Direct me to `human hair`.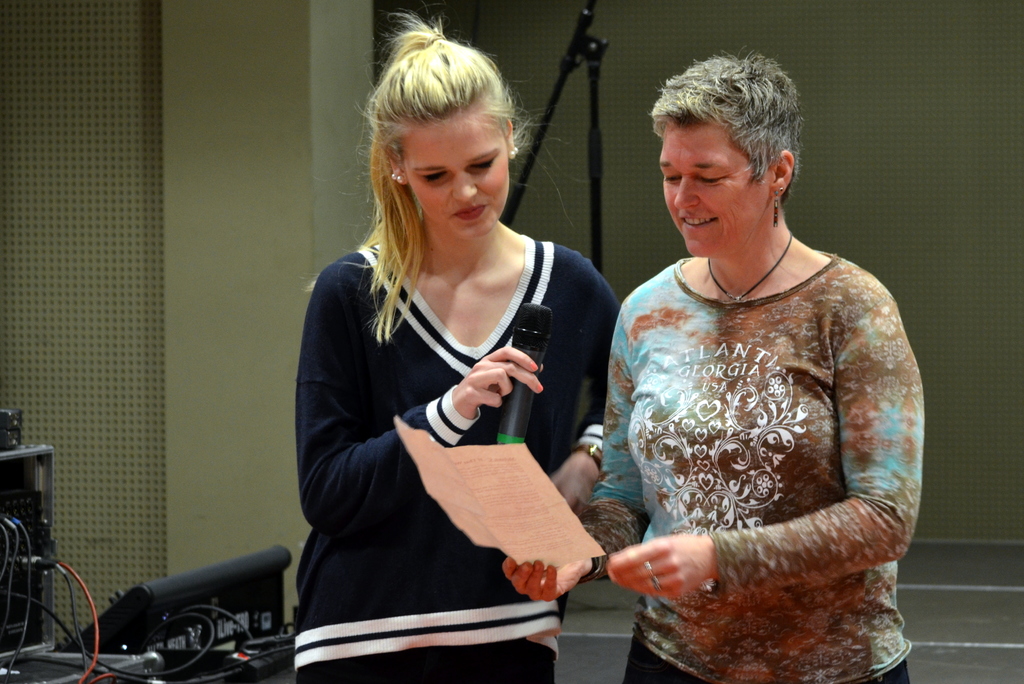
Direction: region(644, 45, 810, 200).
